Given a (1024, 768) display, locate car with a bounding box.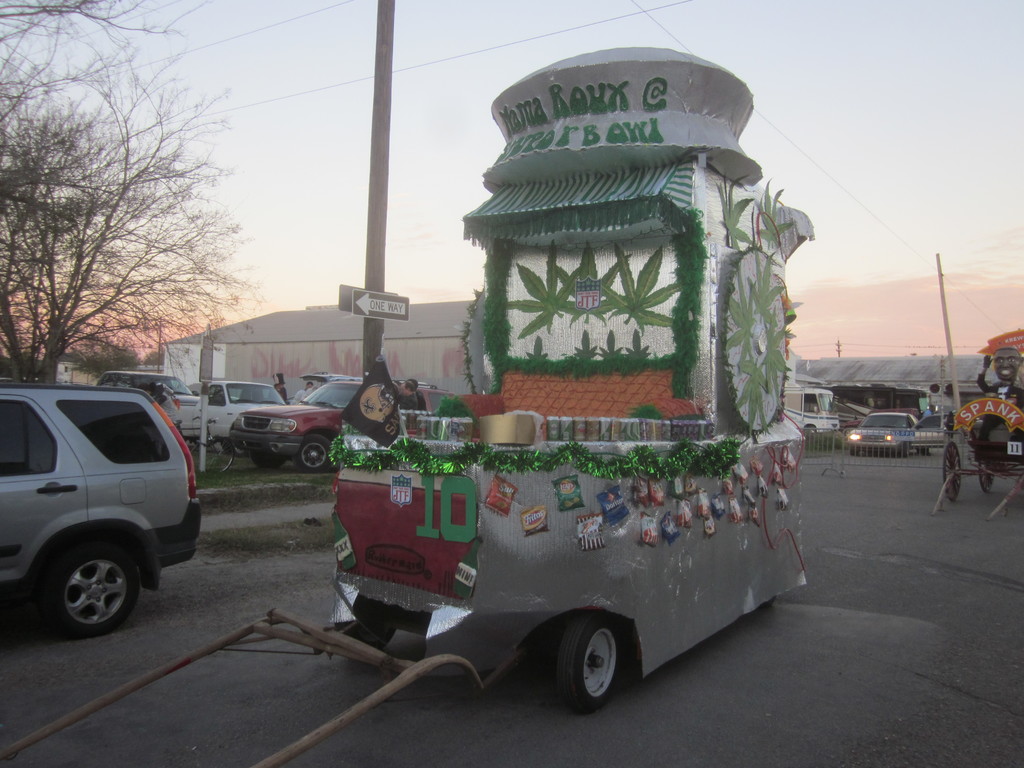
Located: x1=0 y1=372 x2=201 y2=645.
